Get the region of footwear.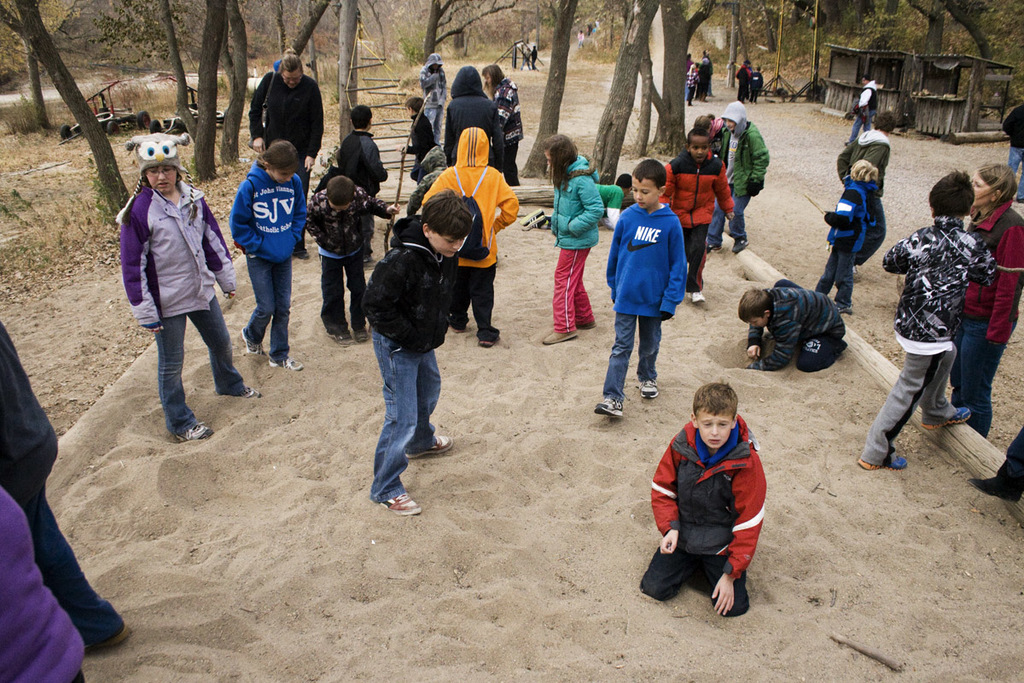
crop(366, 255, 378, 269).
